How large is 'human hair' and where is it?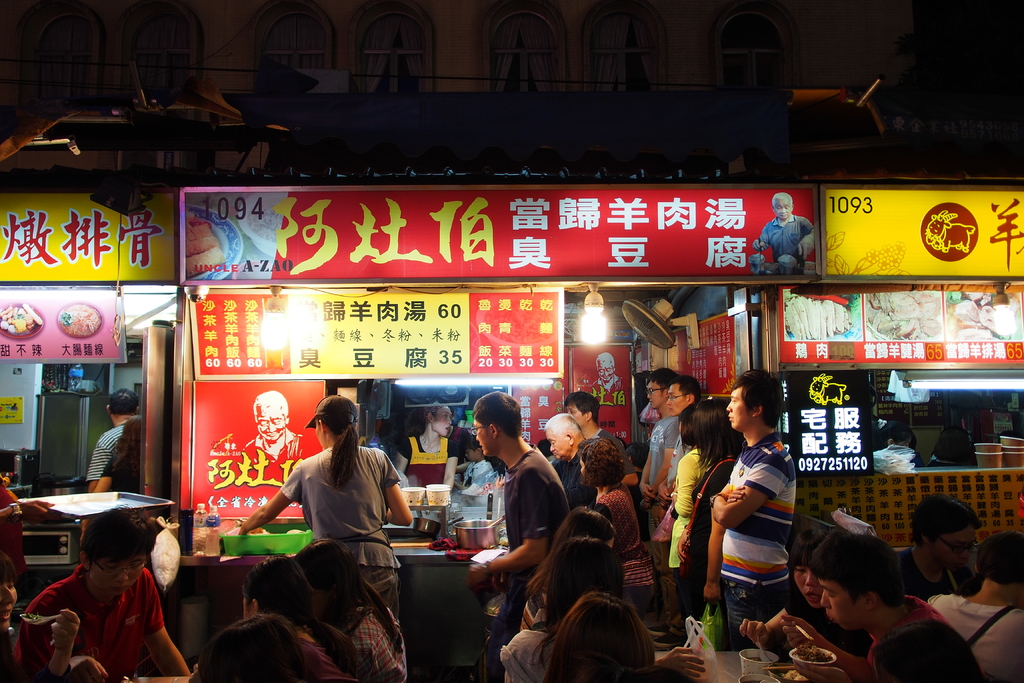
Bounding box: <bbox>668, 374, 700, 403</bbox>.
